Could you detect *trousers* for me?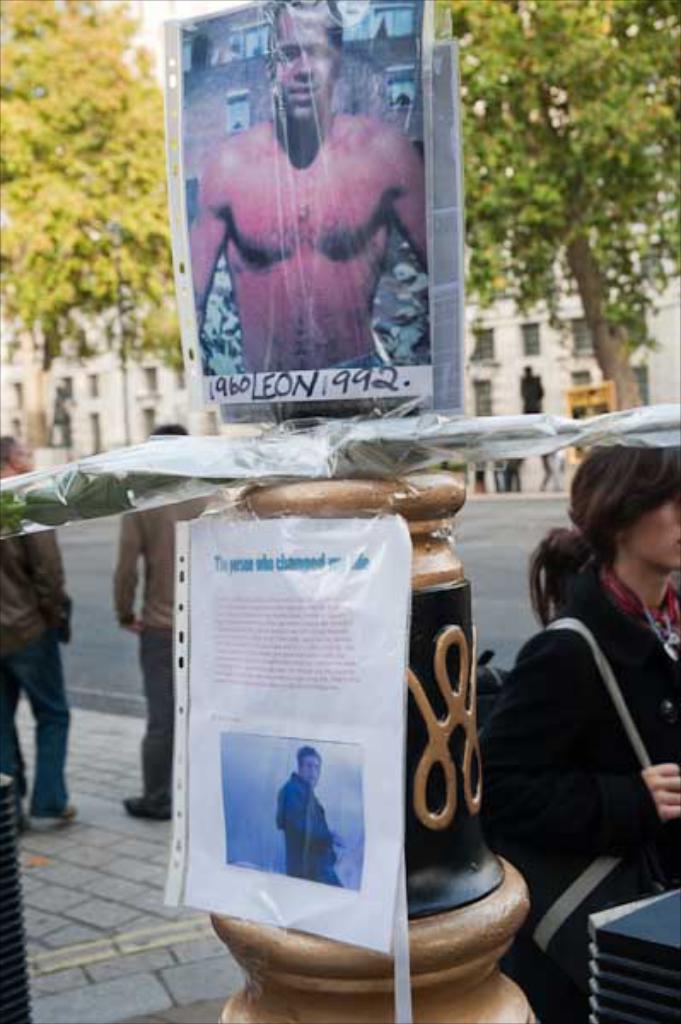
Detection result: 0,650,80,826.
